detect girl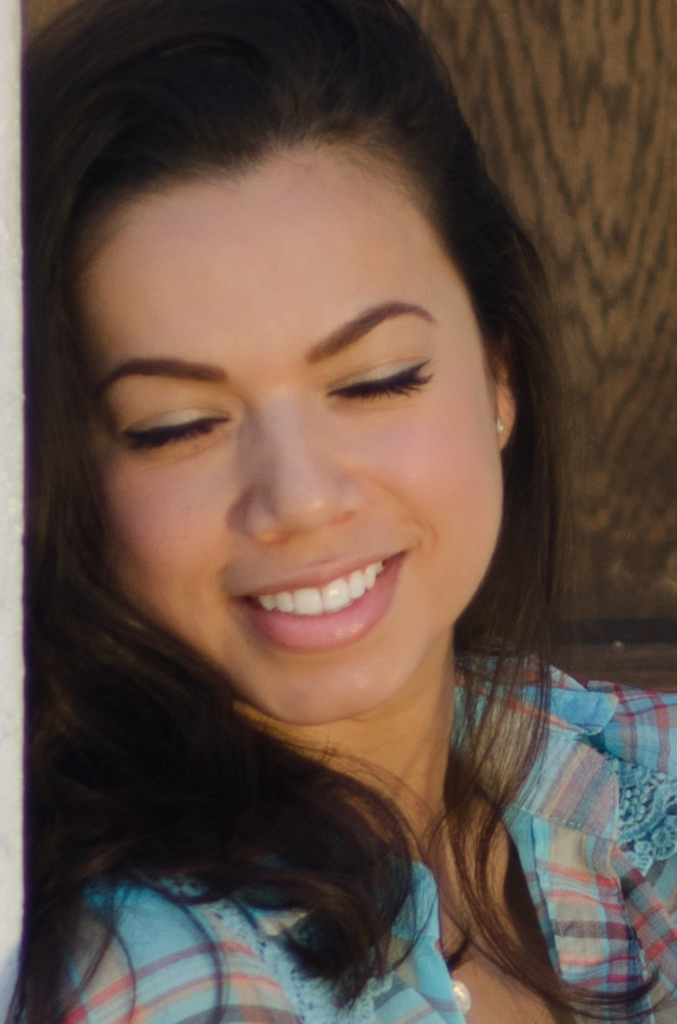
select_region(30, 2, 676, 1022)
